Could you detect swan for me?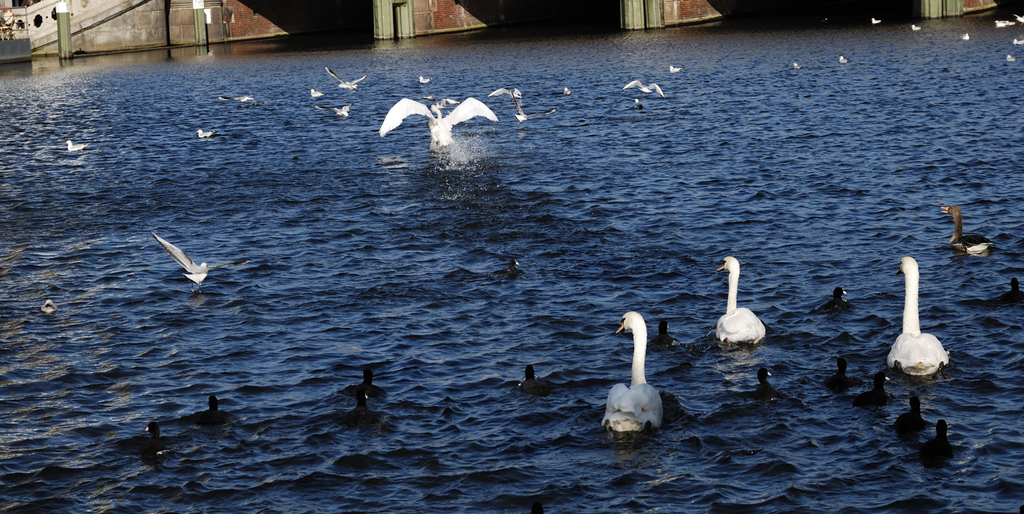
Detection result: 886:257:950:377.
